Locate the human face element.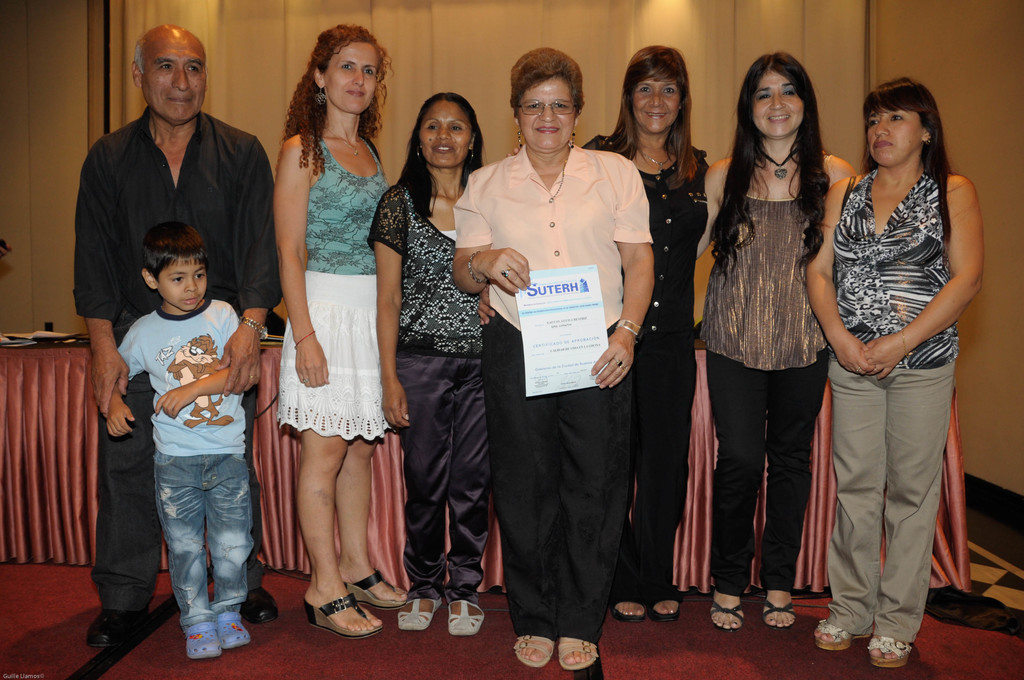
Element bbox: l=517, t=77, r=576, b=150.
